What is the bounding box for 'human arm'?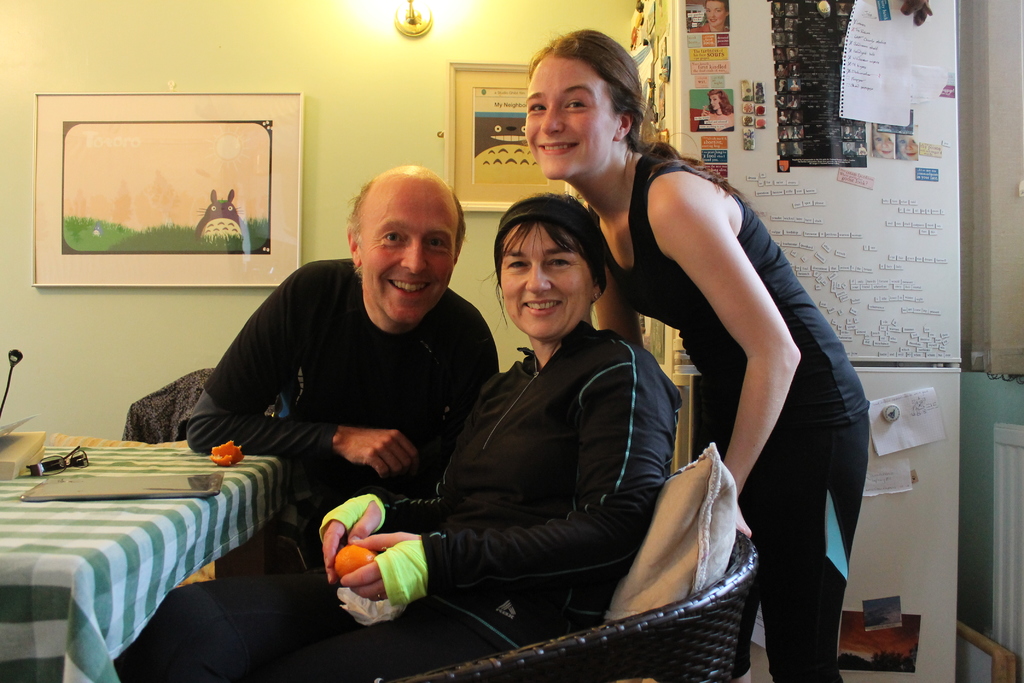
box(337, 352, 682, 614).
